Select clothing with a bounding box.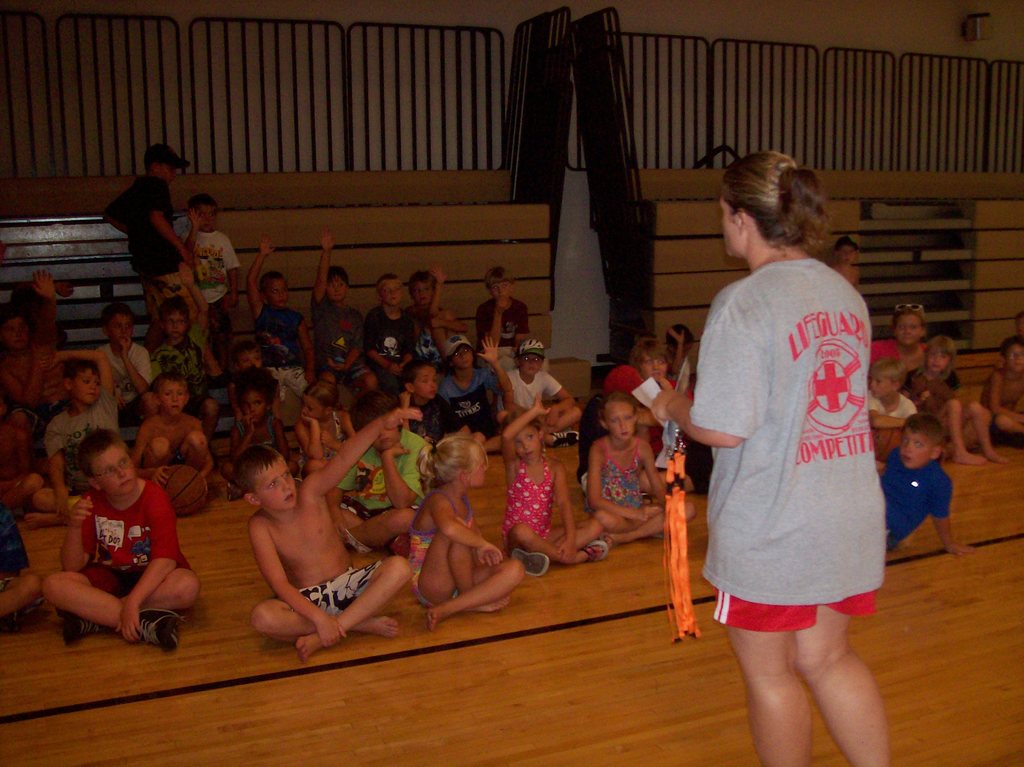
bbox=(515, 336, 550, 362).
